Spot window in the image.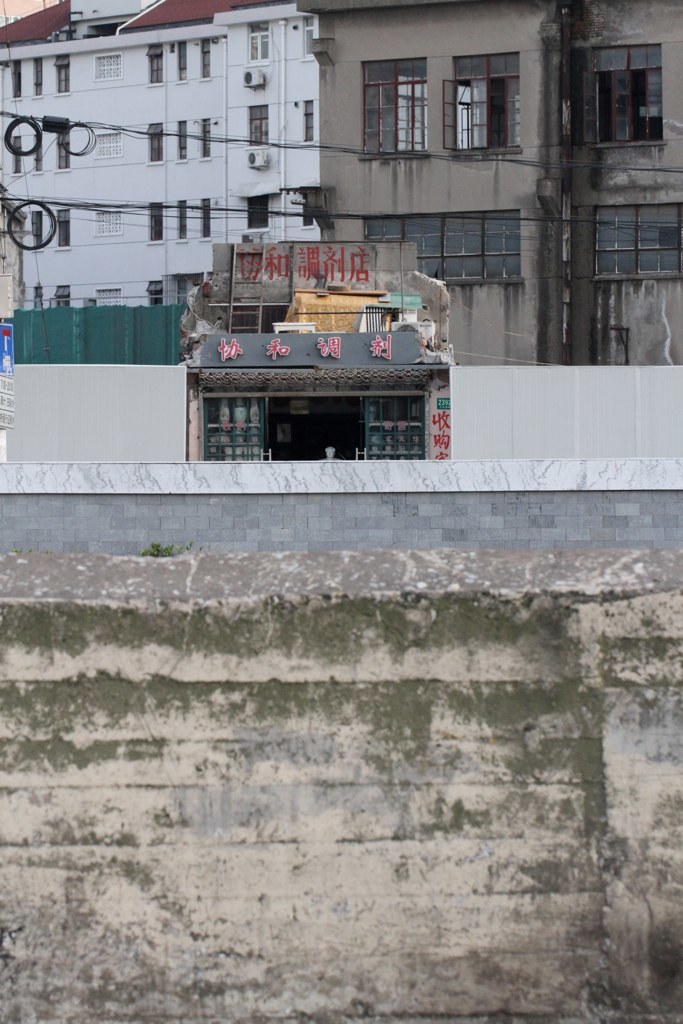
window found at rect(139, 122, 159, 157).
